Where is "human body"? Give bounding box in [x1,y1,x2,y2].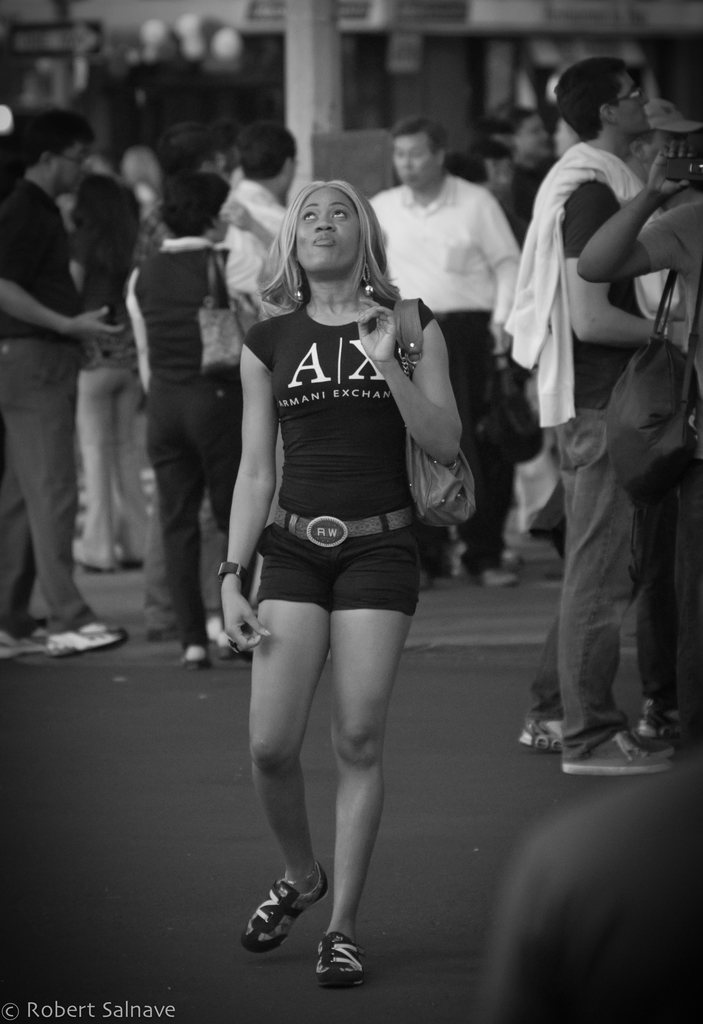
[492,782,702,1023].
